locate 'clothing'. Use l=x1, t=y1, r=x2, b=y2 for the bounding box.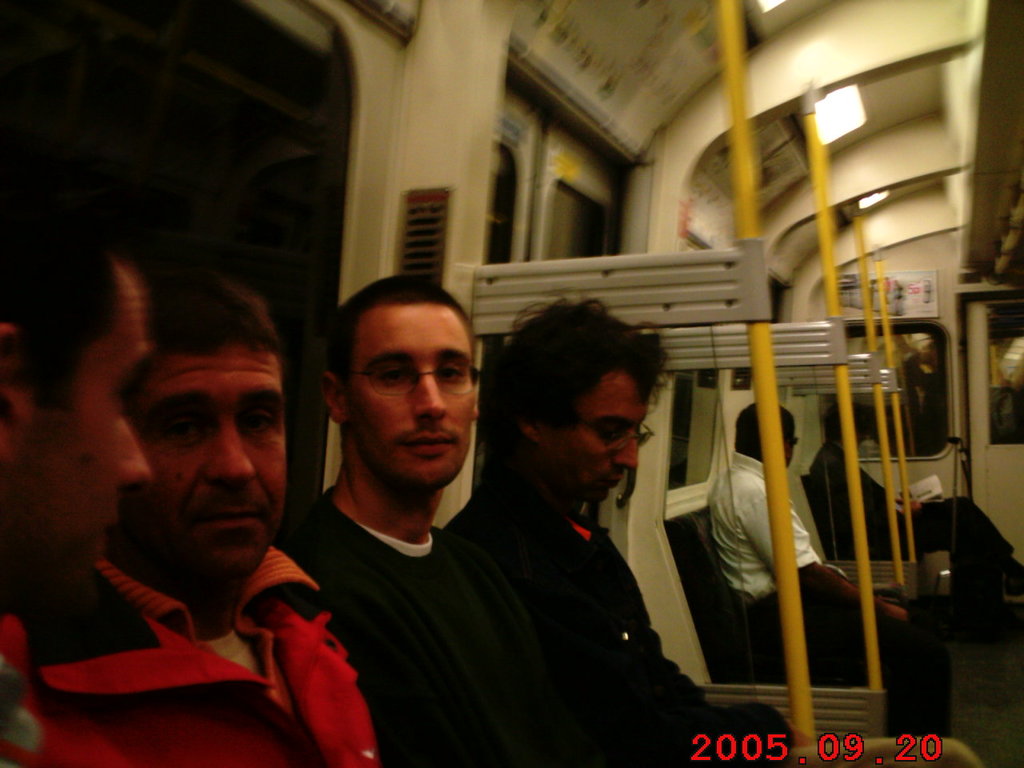
l=35, t=530, r=384, b=767.
